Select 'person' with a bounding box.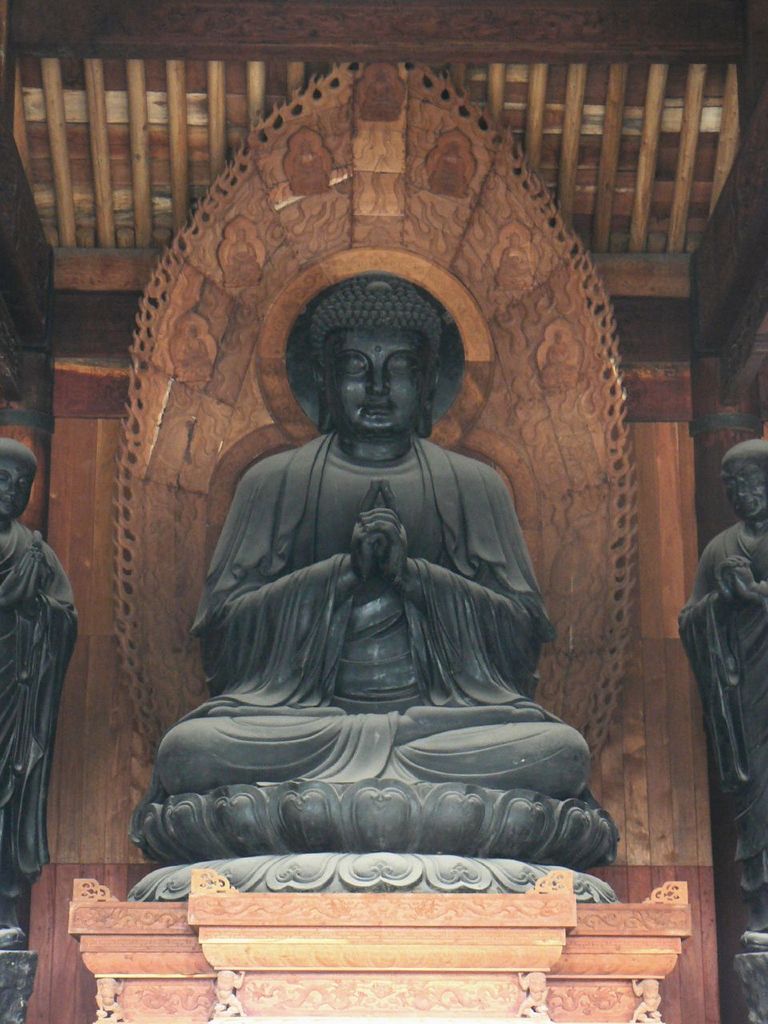
region(0, 434, 92, 950).
